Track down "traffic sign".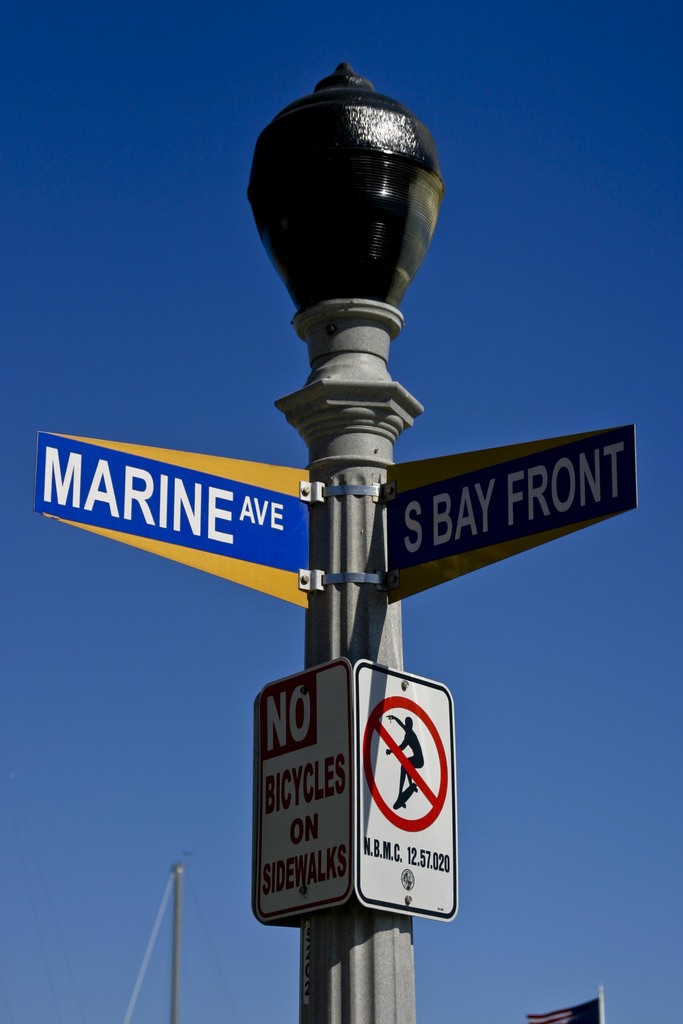
Tracked to bbox=(254, 653, 356, 922).
